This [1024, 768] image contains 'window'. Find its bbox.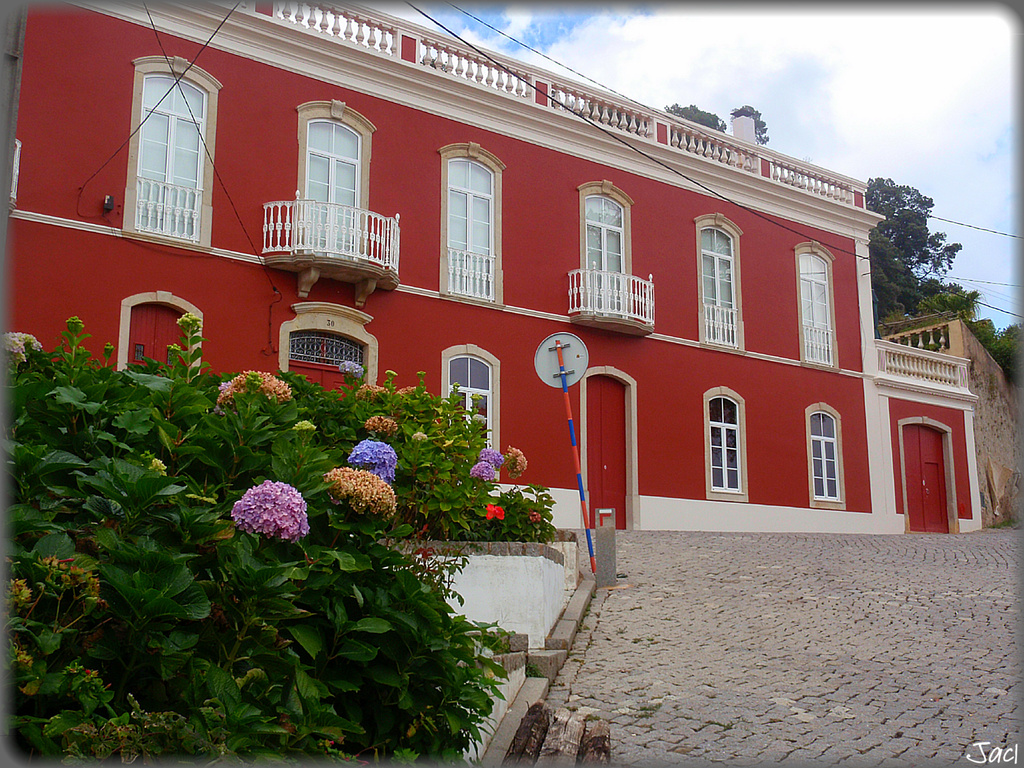
x1=293 y1=102 x2=379 y2=262.
